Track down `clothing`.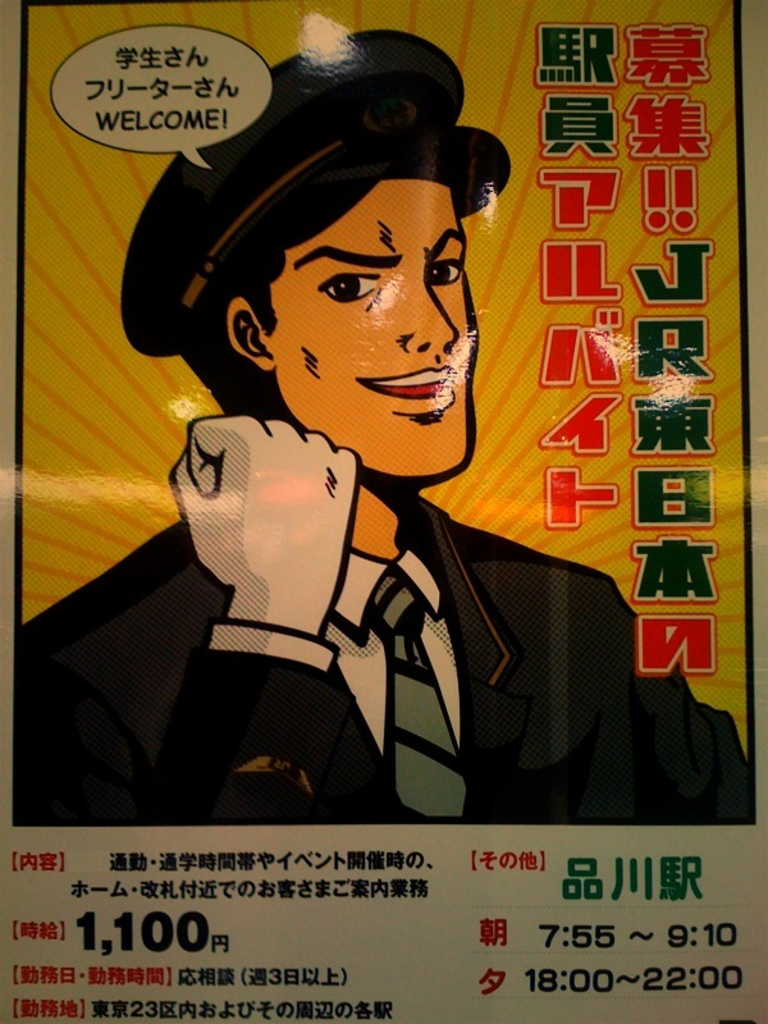
Tracked to {"left": 73, "top": 430, "right": 667, "bottom": 856}.
